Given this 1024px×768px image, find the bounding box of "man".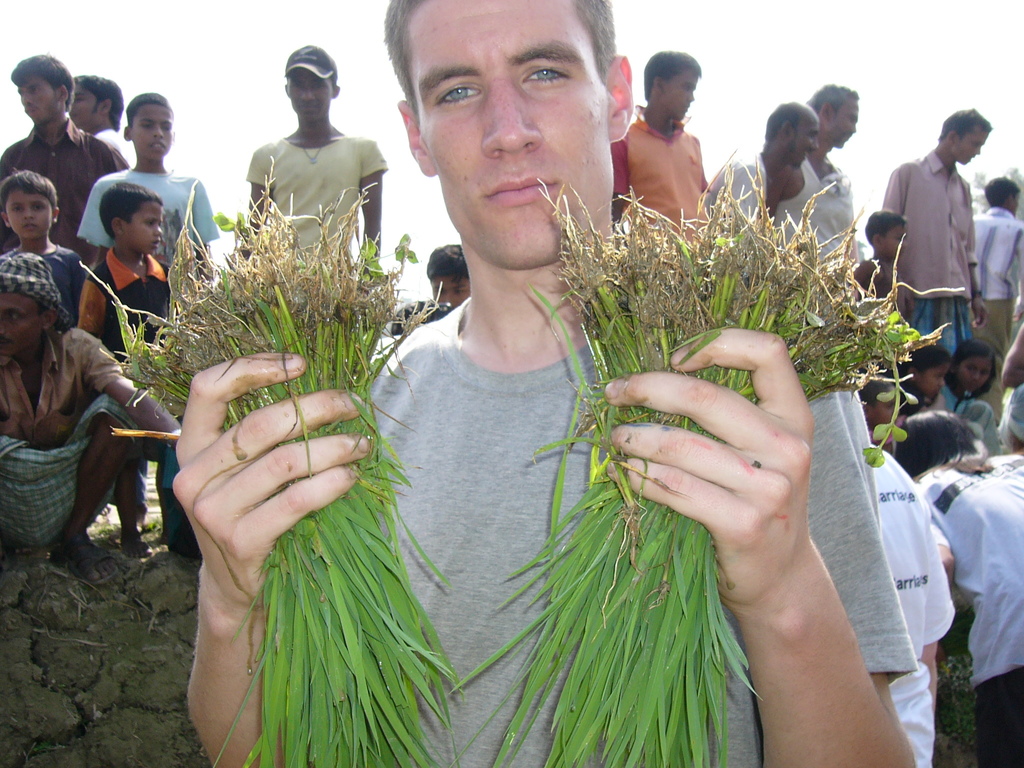
l=0, t=50, r=135, b=324.
